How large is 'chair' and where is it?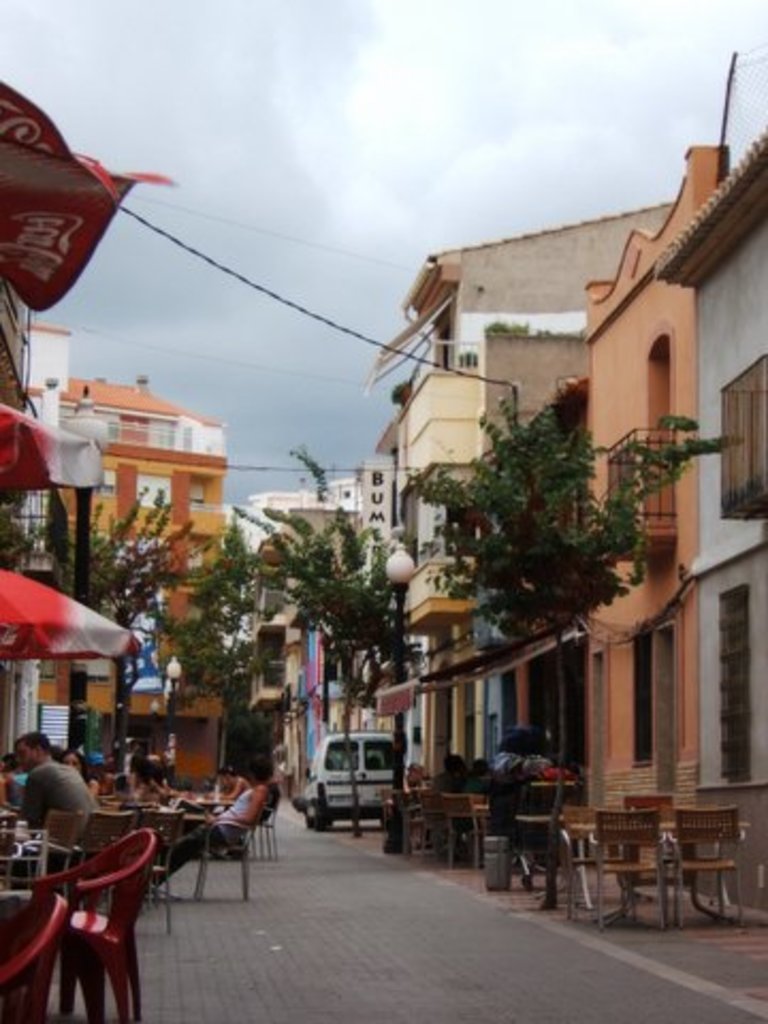
Bounding box: 420 785 454 862.
